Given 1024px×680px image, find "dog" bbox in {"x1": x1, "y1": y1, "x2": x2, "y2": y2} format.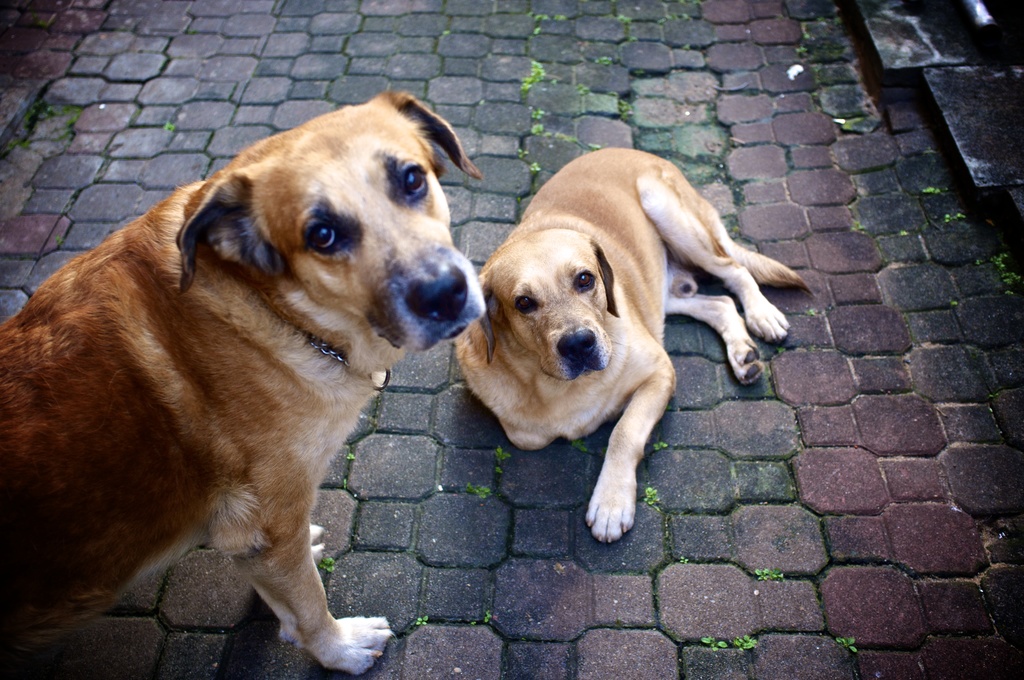
{"x1": 450, "y1": 145, "x2": 816, "y2": 543}.
